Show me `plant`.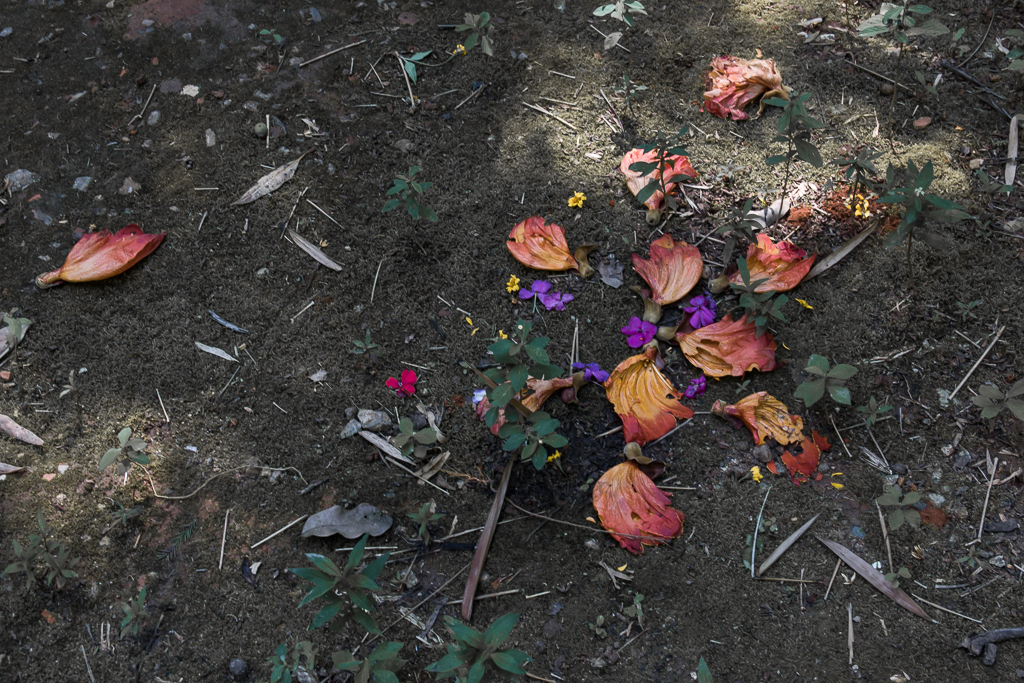
`plant` is here: Rect(380, 364, 414, 399).
